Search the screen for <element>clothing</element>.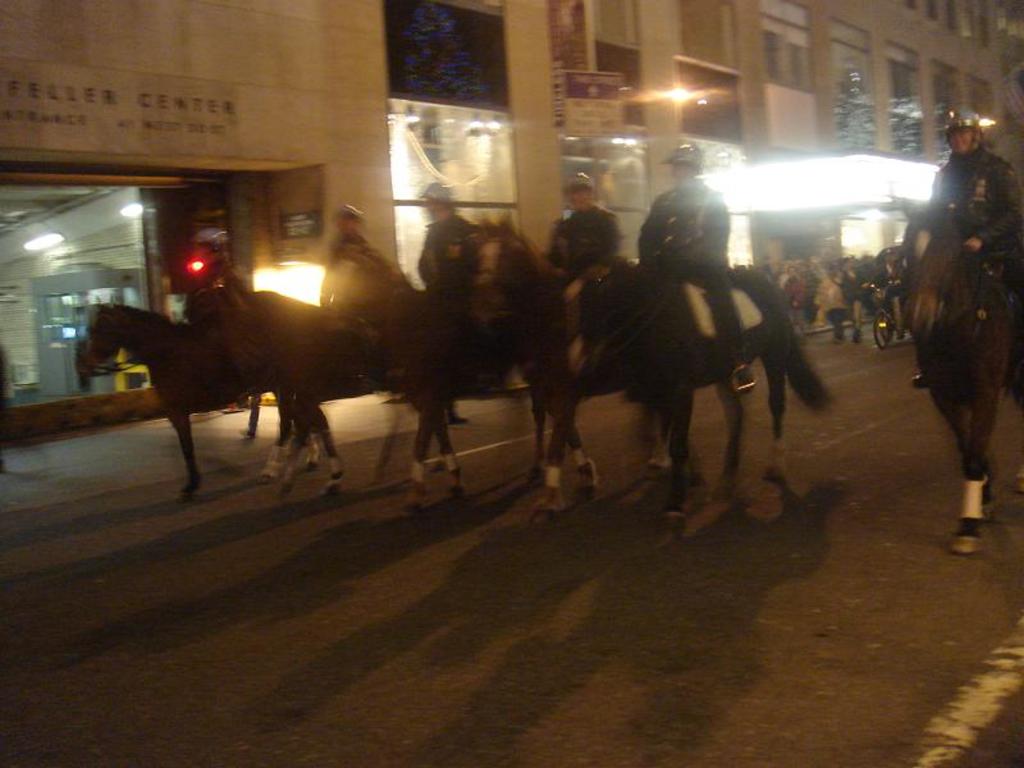
Found at [x1=558, y1=205, x2=623, y2=337].
